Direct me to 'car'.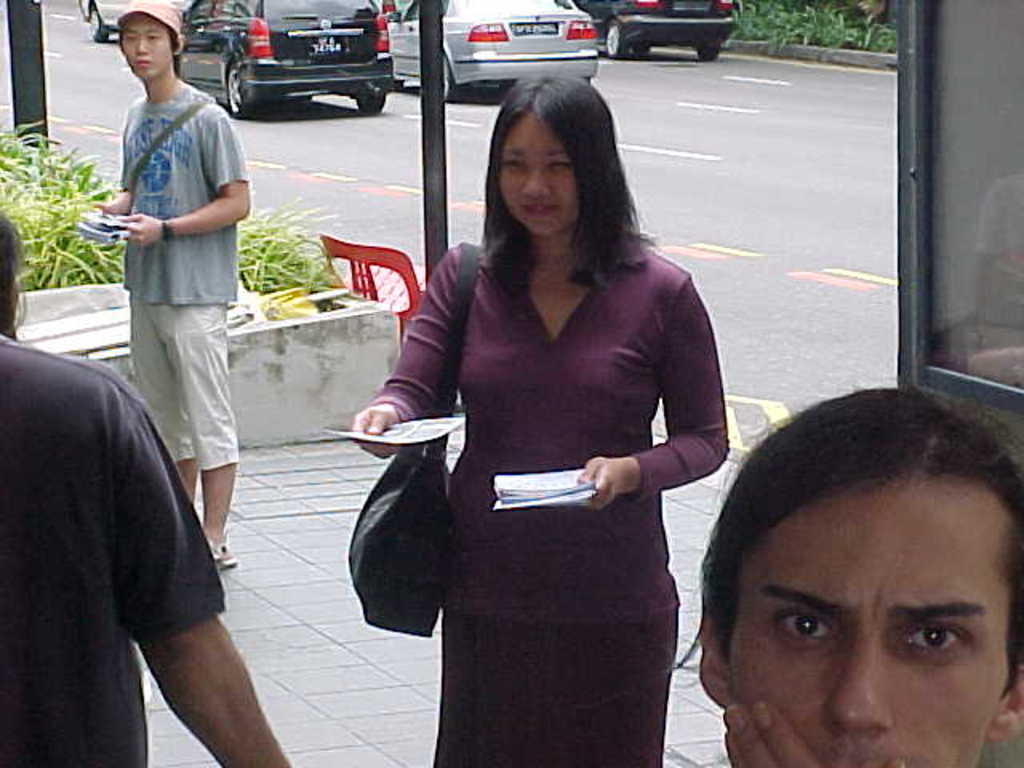
Direction: left=77, top=0, right=742, bottom=123.
